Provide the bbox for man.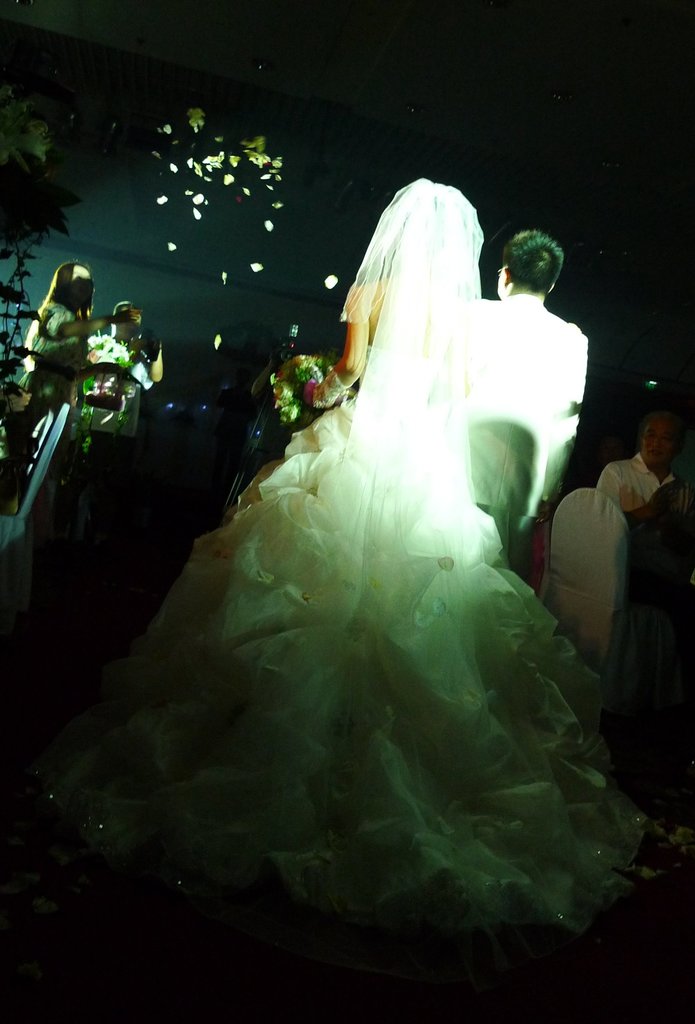
[594, 412, 694, 574].
